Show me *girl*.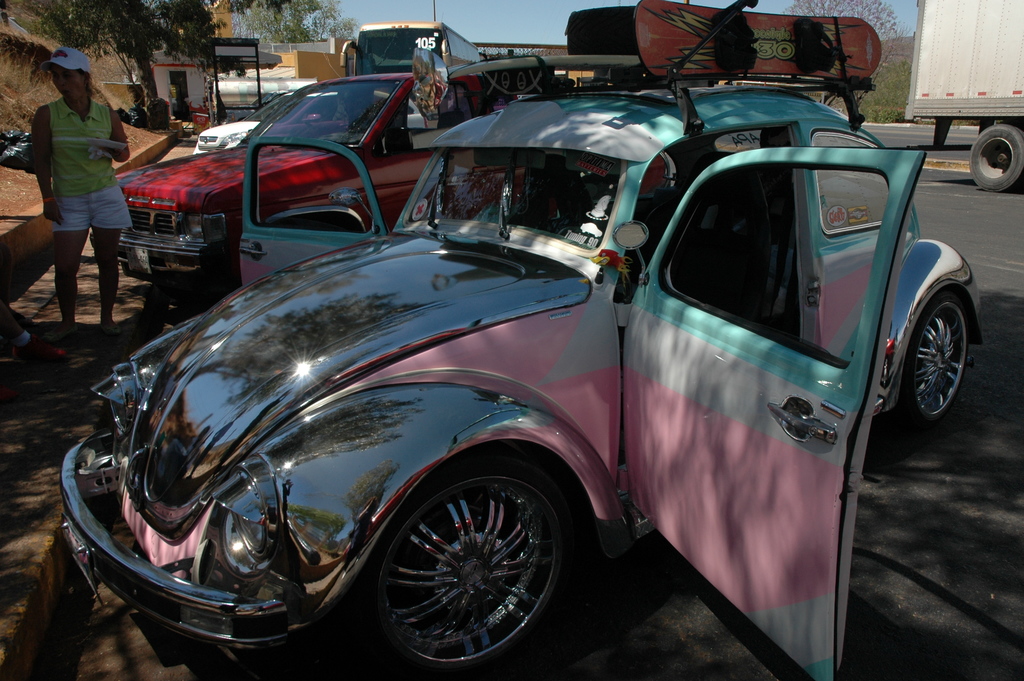
*girl* is here: [x1=31, y1=44, x2=129, y2=338].
